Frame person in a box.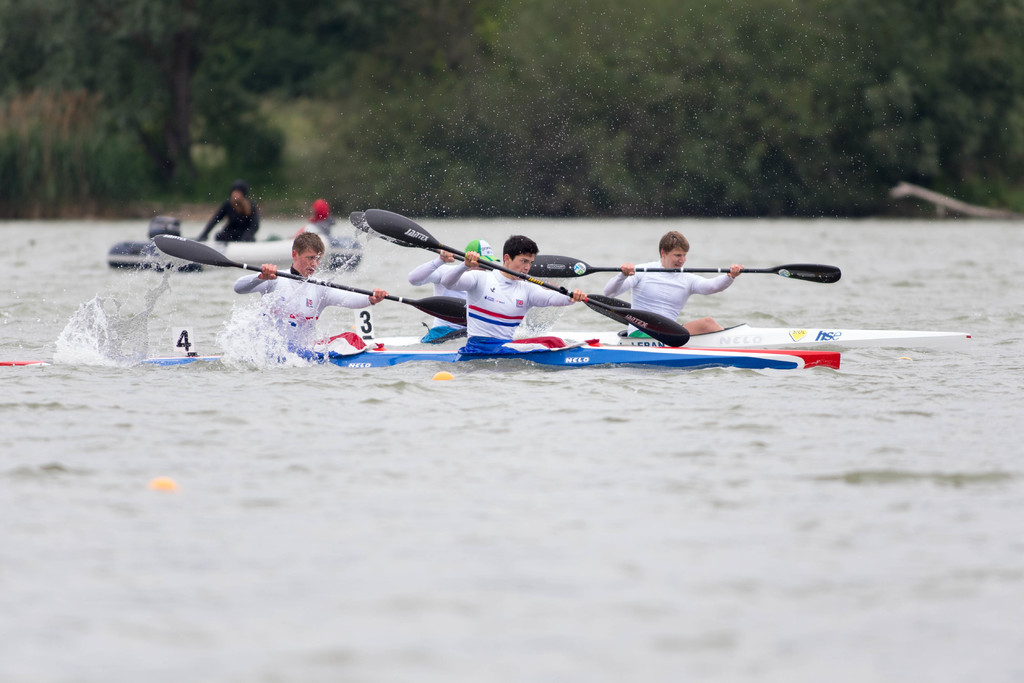
left=600, top=233, right=747, bottom=361.
